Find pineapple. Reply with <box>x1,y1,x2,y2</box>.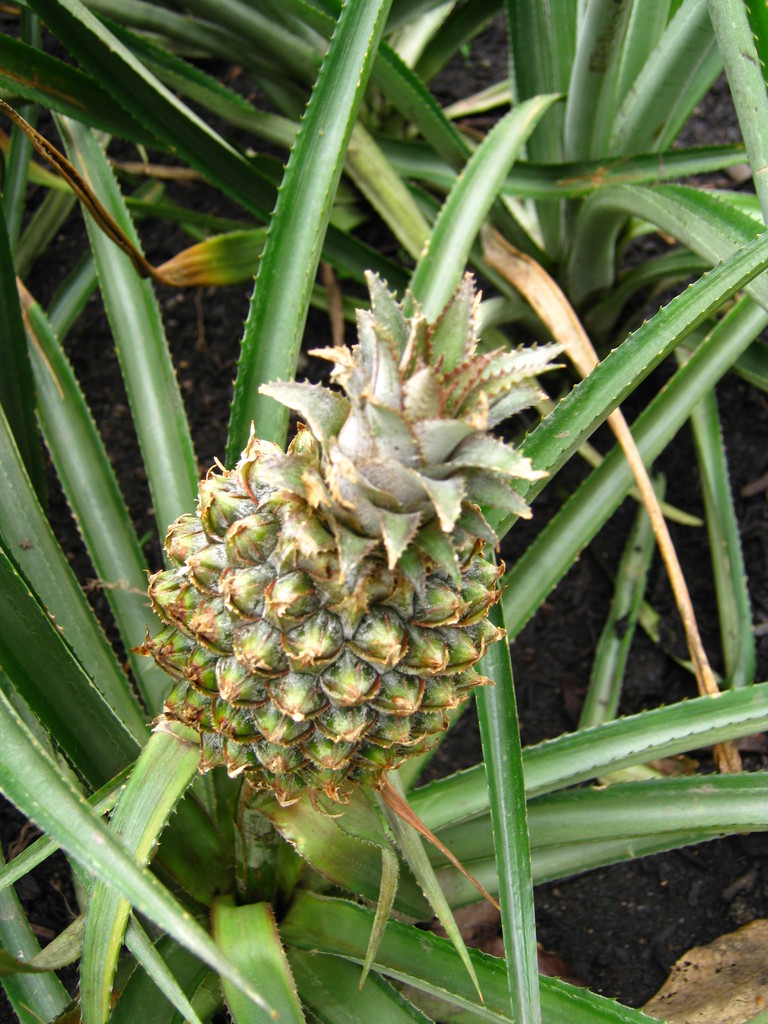
<box>133,259,569,833</box>.
